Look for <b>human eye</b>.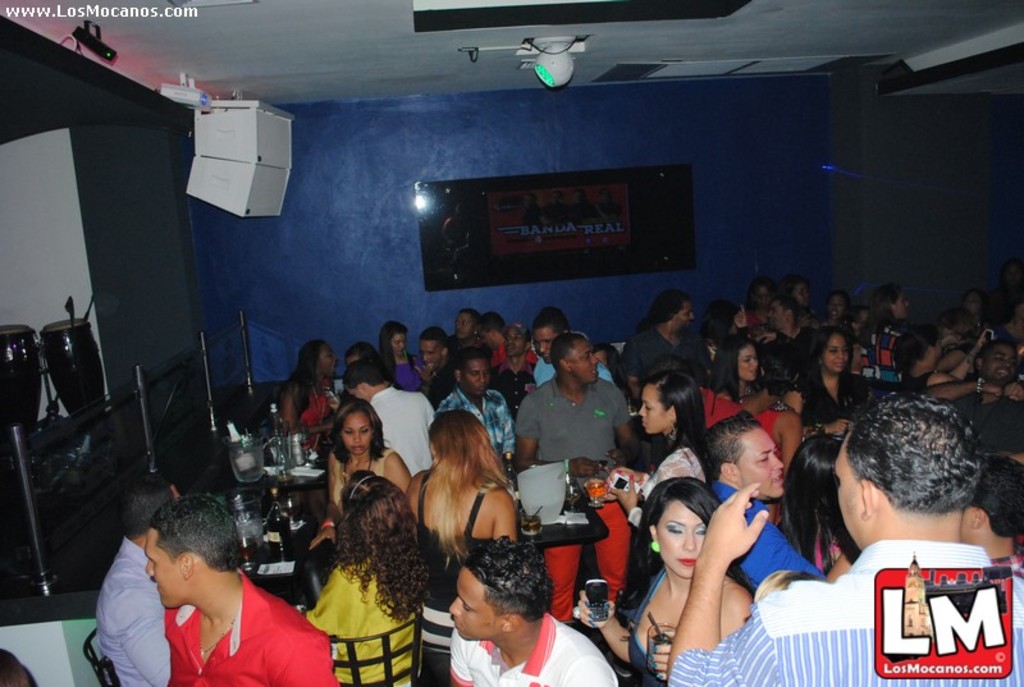
Found: x1=360, y1=426, x2=370, y2=435.
